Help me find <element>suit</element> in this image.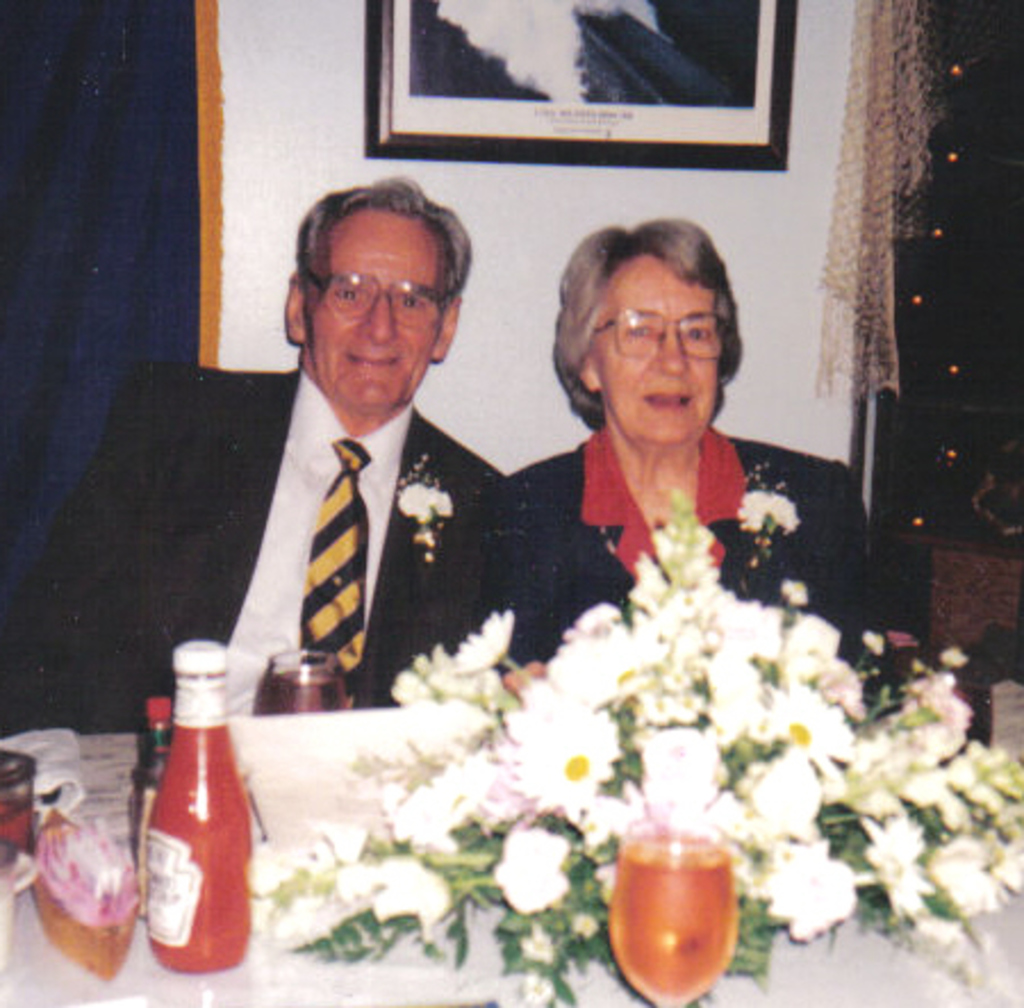
Found it: (x1=9, y1=355, x2=514, y2=694).
